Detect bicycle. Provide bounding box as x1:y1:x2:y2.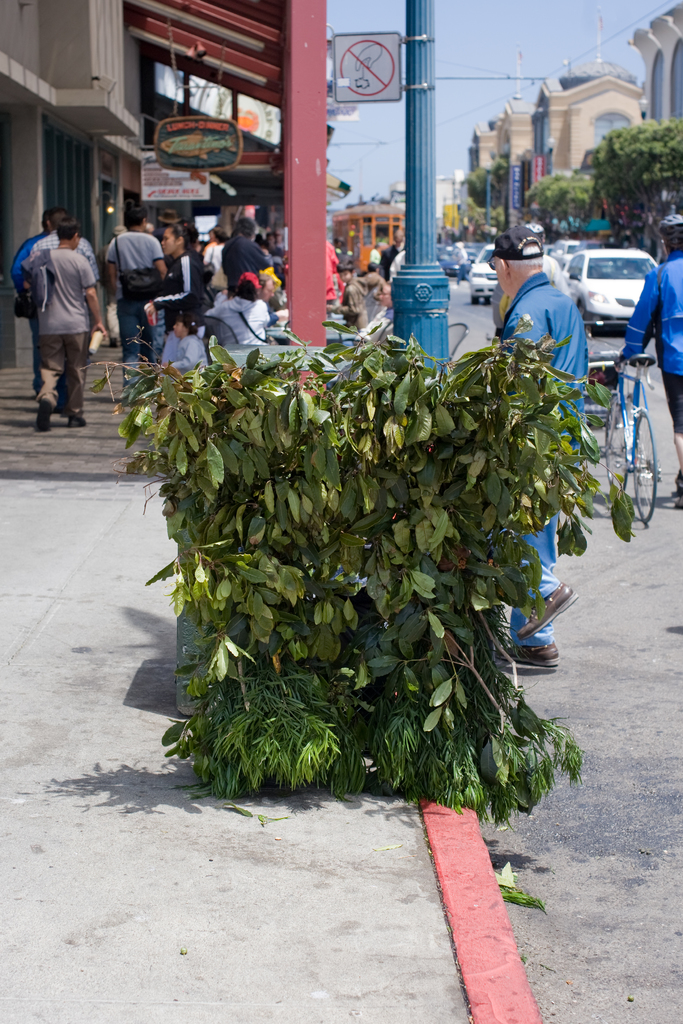
577:301:676:540.
